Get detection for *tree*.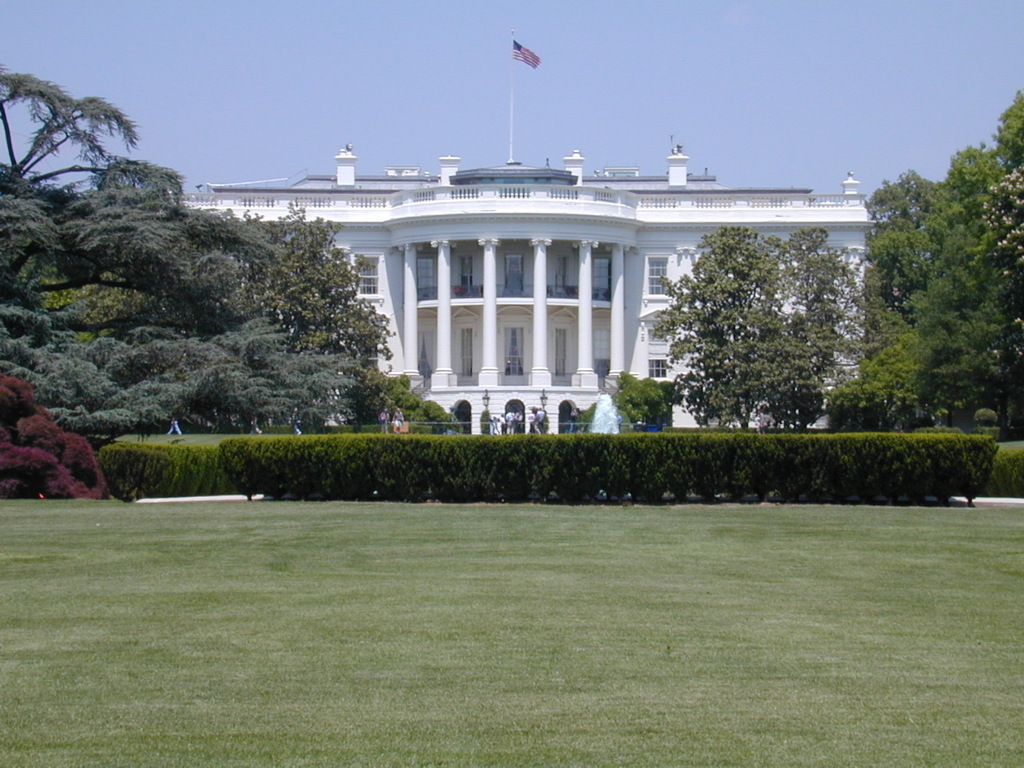
Detection: <bbox>393, 377, 461, 442</bbox>.
